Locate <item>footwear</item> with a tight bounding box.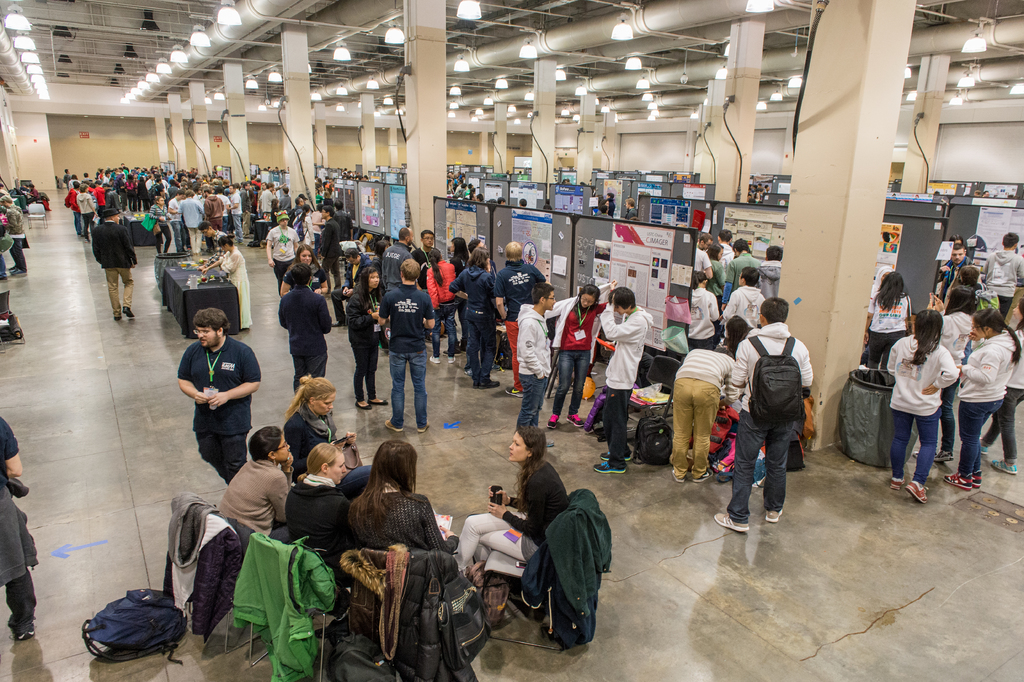
Rect(691, 465, 714, 483).
